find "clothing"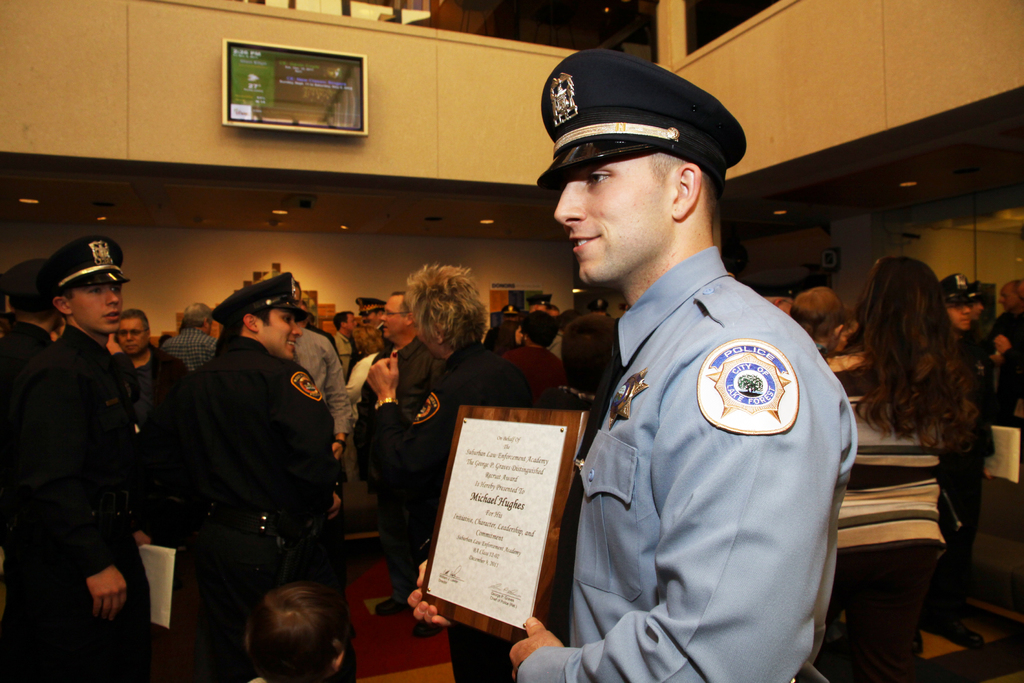
<box>154,332,332,682</box>
